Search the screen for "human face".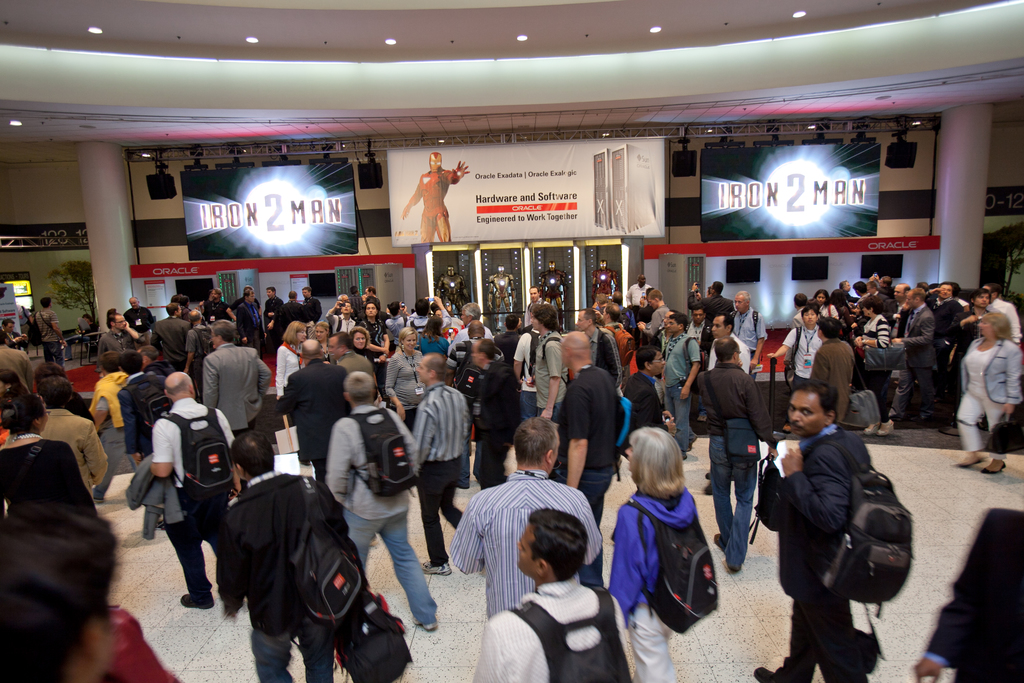
Found at [175, 304, 181, 316].
